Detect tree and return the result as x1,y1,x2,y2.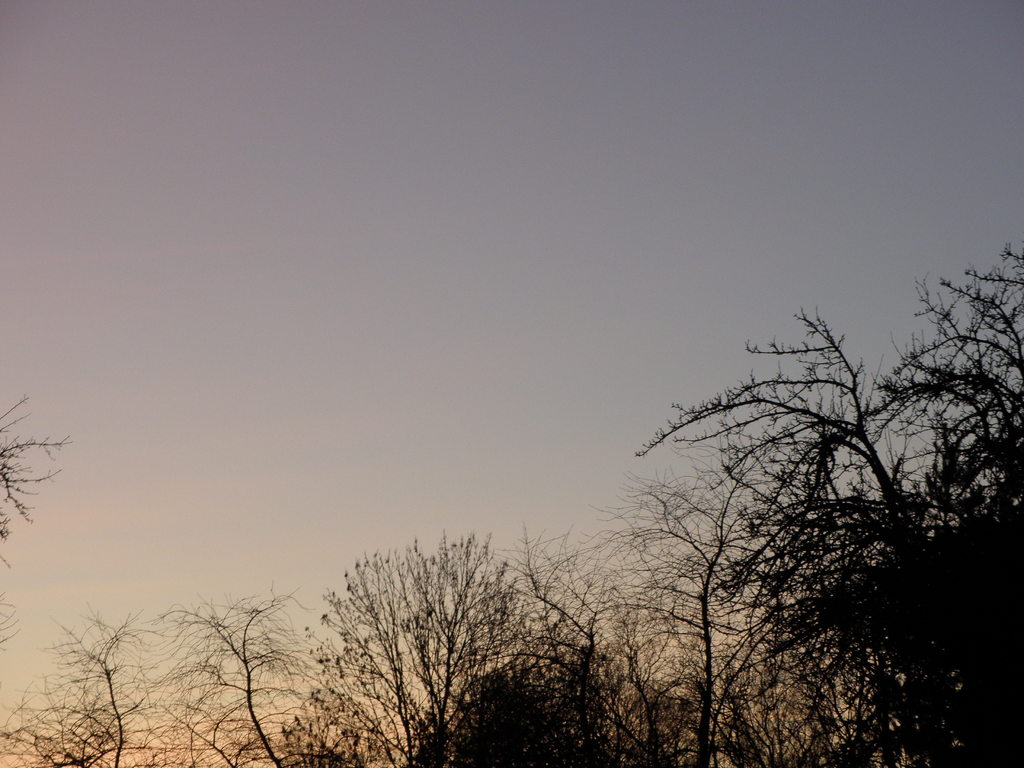
0,385,70,641.
